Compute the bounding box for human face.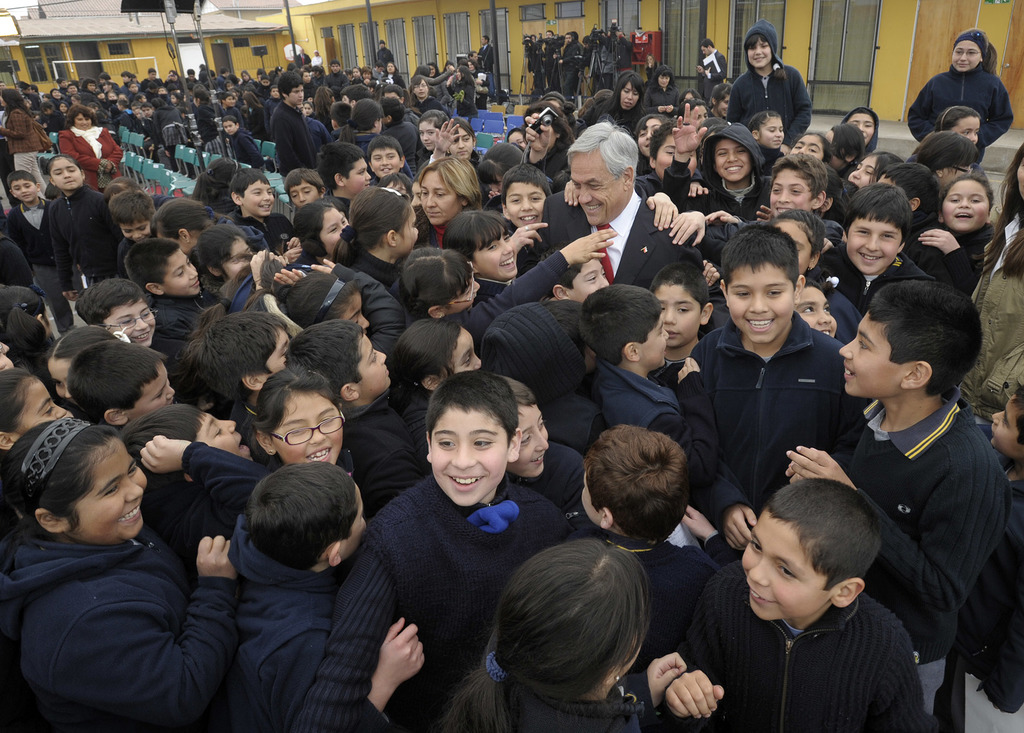
box=[121, 75, 130, 84].
